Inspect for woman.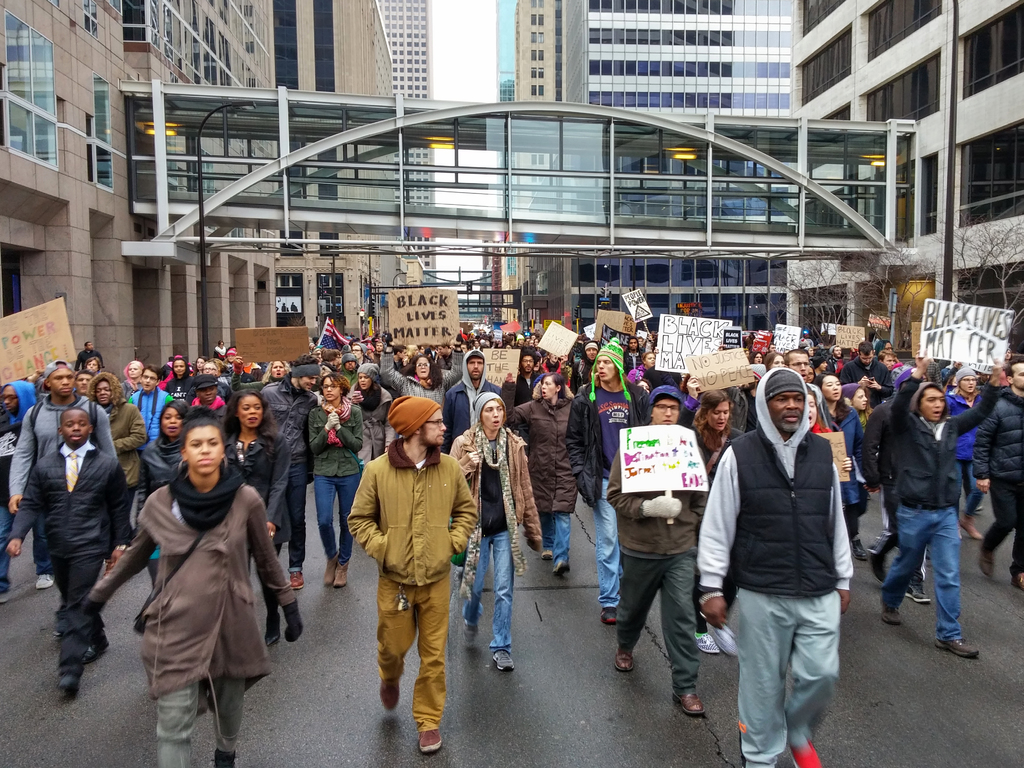
Inspection: {"left": 206, "top": 359, "right": 218, "bottom": 377}.
